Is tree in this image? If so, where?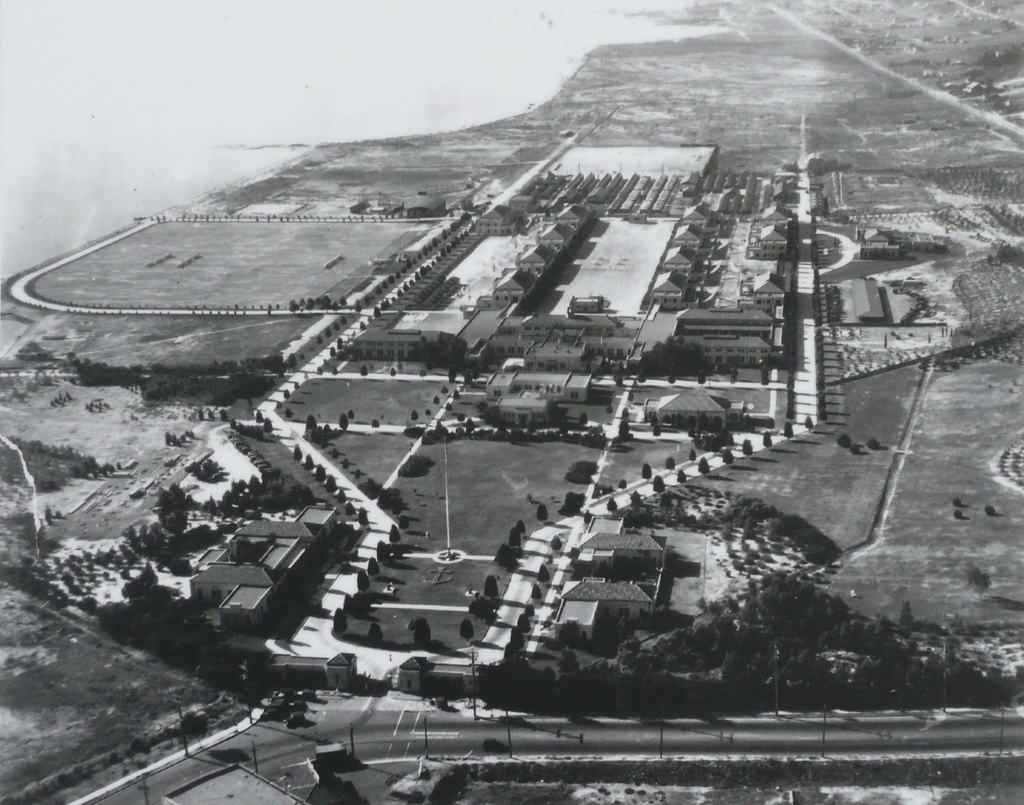
Yes, at (x1=864, y1=438, x2=877, y2=448).
